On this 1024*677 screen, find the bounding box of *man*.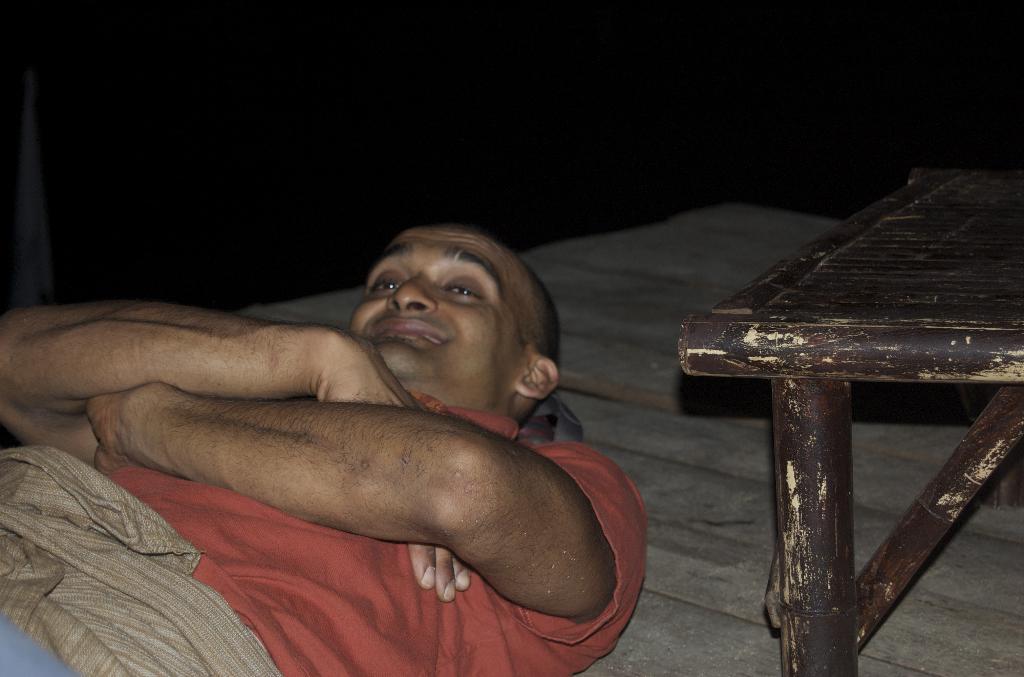
Bounding box: locate(60, 190, 685, 676).
